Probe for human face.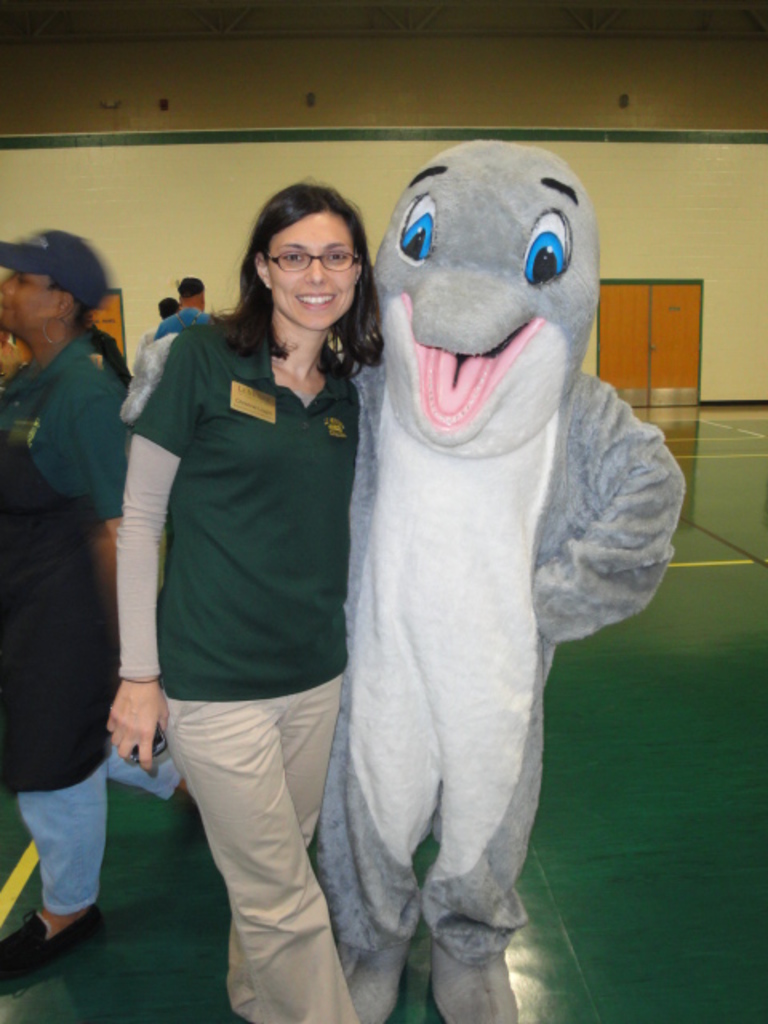
Probe result: crop(264, 221, 357, 333).
